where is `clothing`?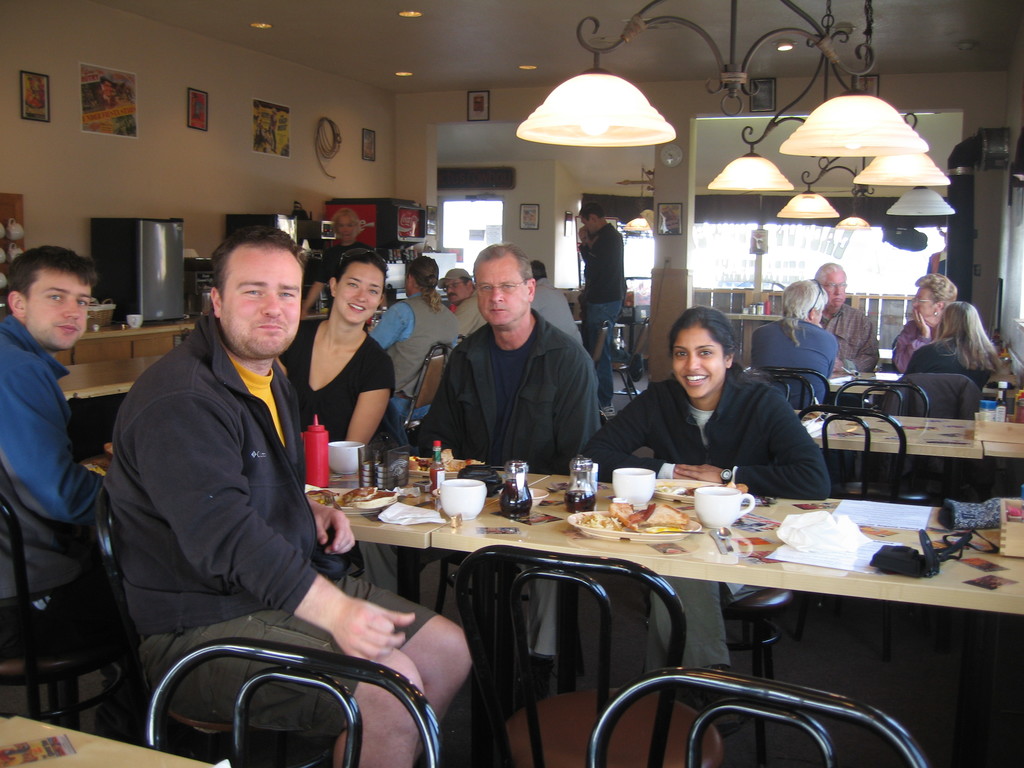
(x1=310, y1=236, x2=386, y2=296).
